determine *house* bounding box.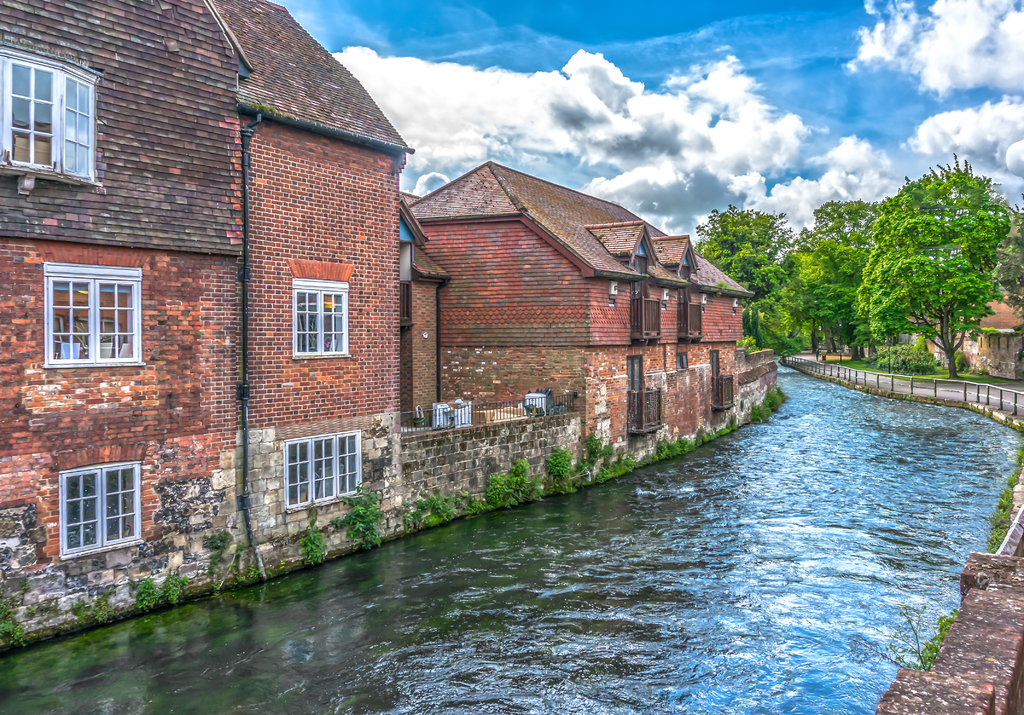
Determined: (x1=0, y1=0, x2=416, y2=650).
